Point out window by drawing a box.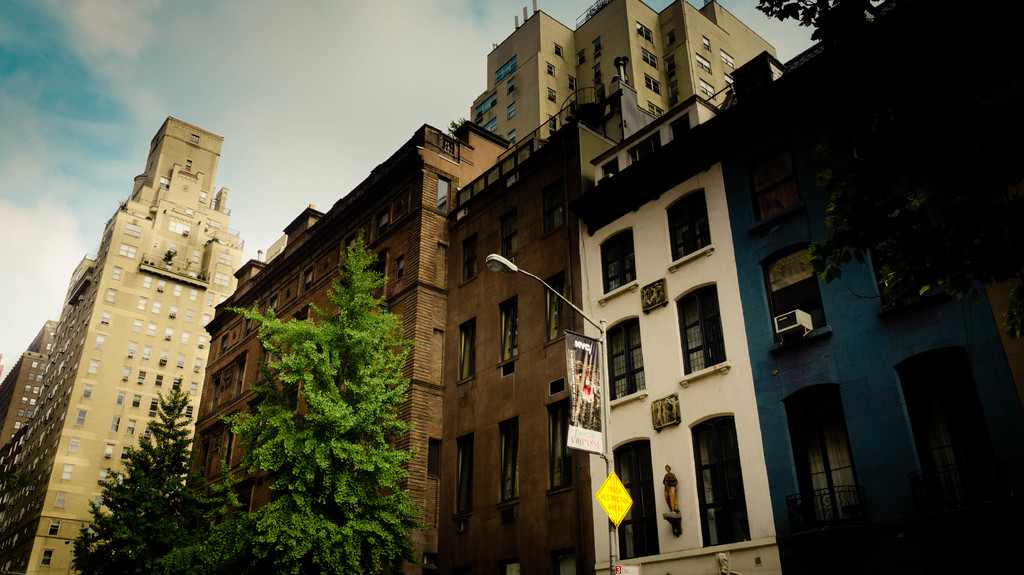
left=454, top=314, right=477, bottom=379.
